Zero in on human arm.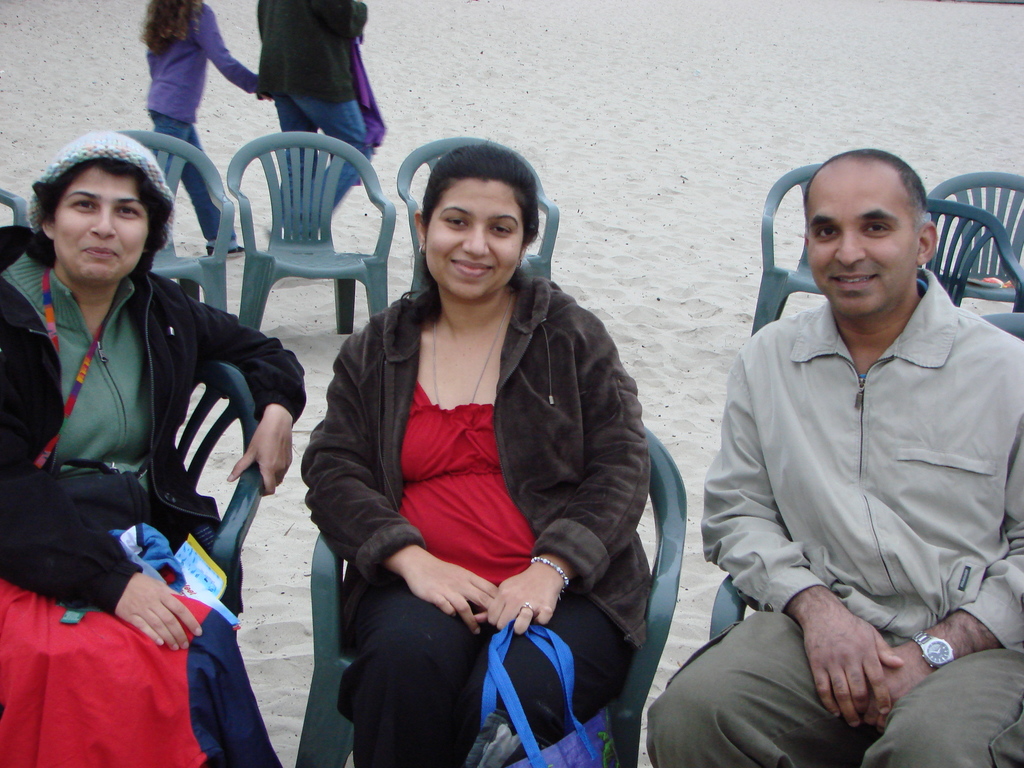
Zeroed in: bbox=(181, 297, 305, 495).
